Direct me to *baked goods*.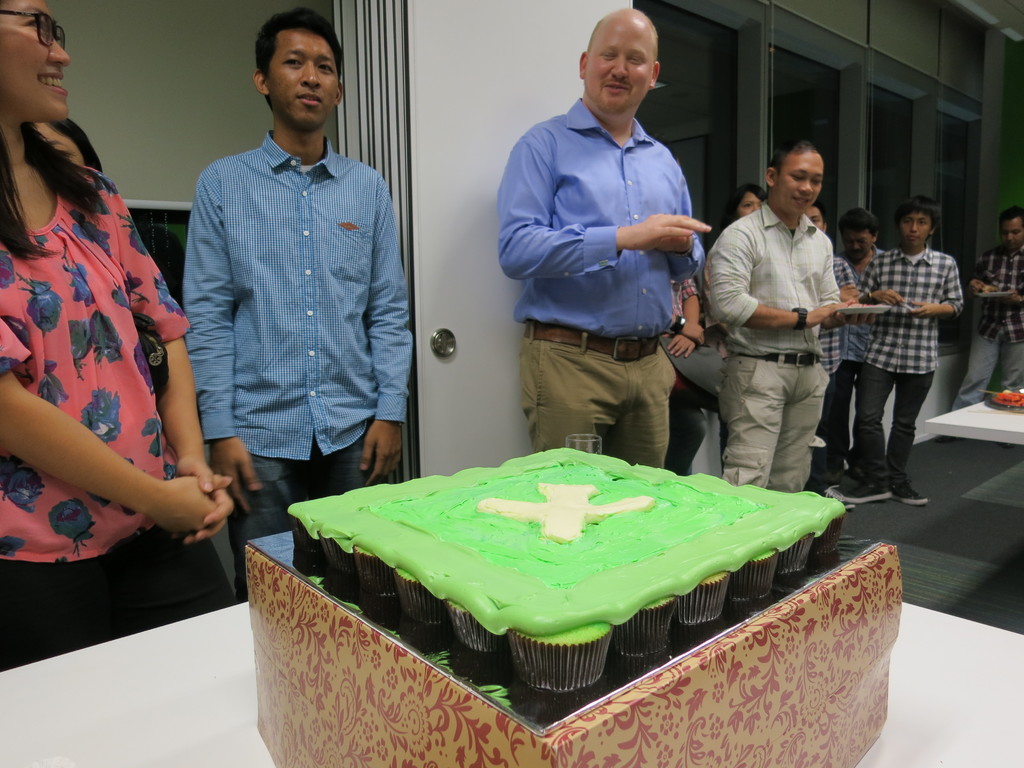
Direction: <bbox>303, 454, 838, 716</bbox>.
